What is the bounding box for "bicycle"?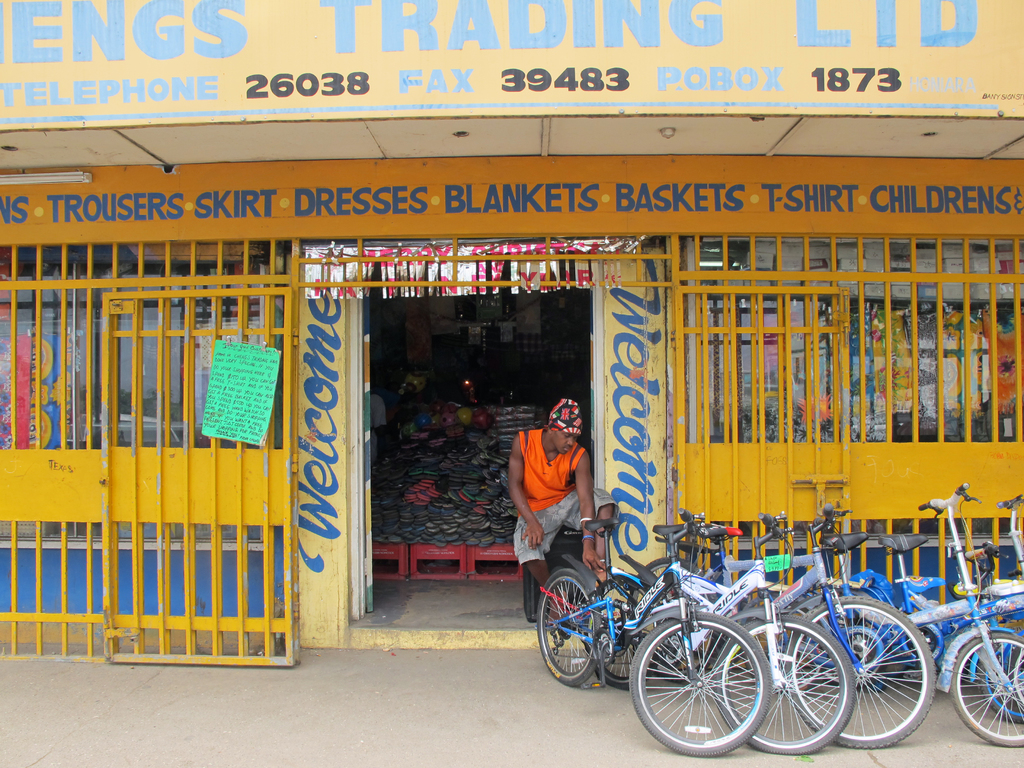
<box>744,482,1023,749</box>.
